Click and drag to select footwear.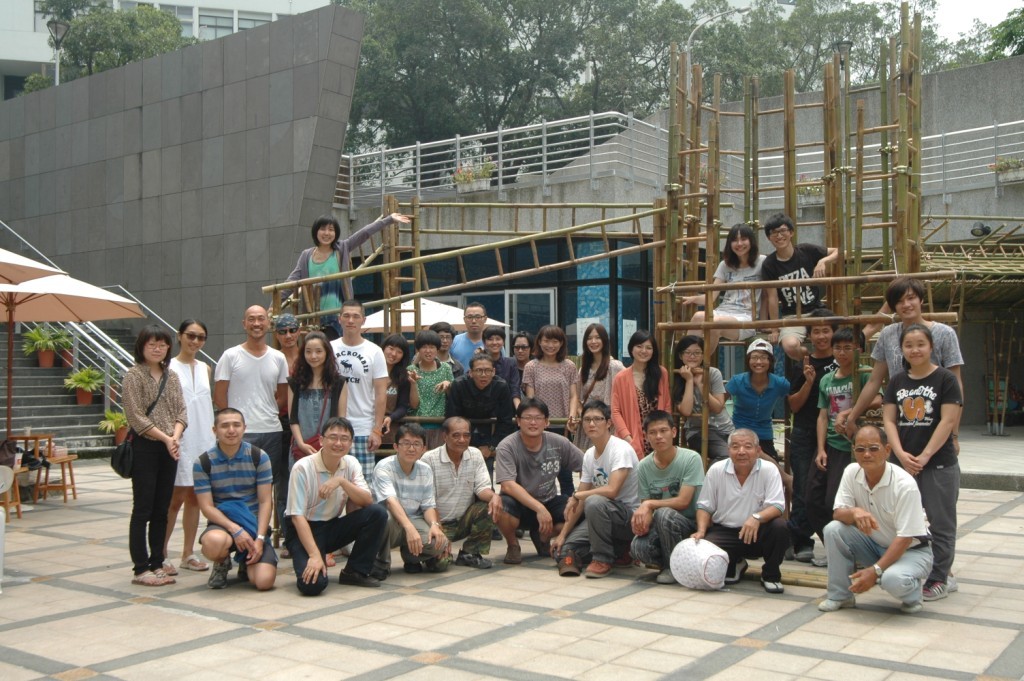
Selection: (x1=658, y1=573, x2=677, y2=585).
